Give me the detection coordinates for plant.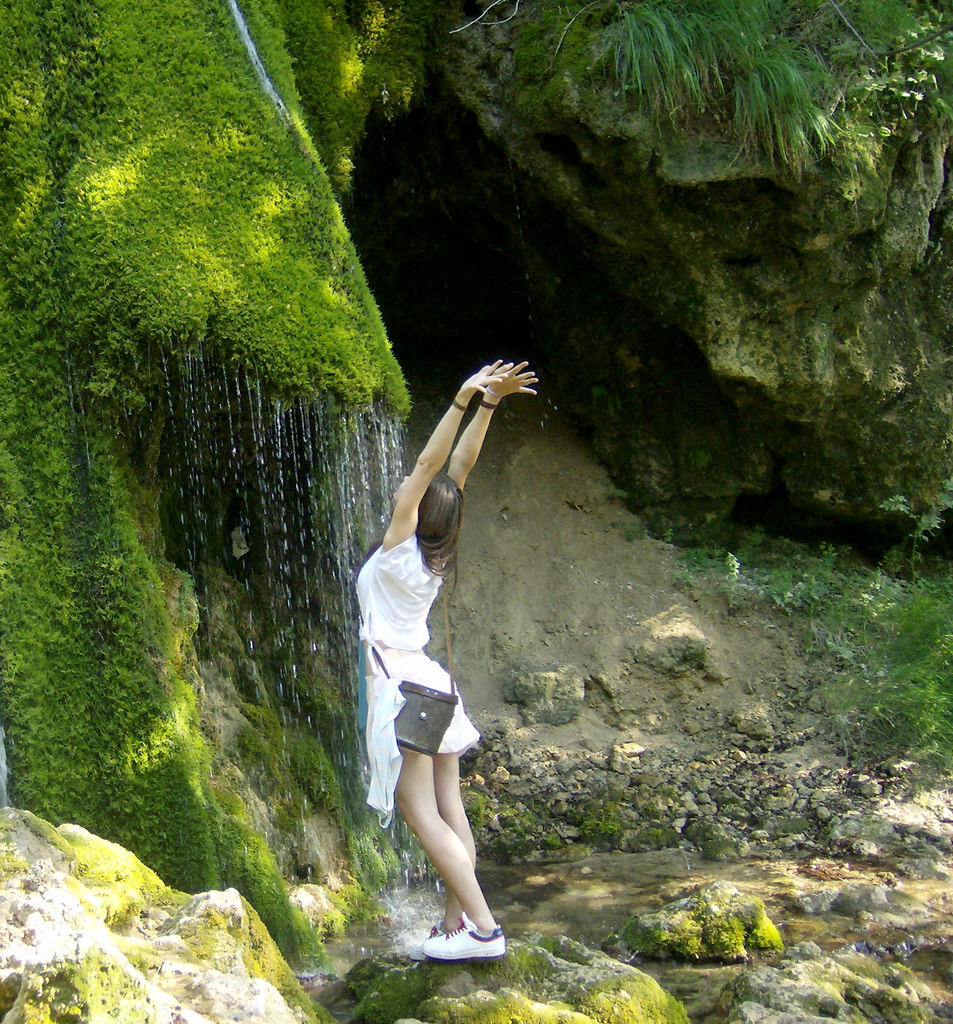
region(664, 637, 711, 675).
